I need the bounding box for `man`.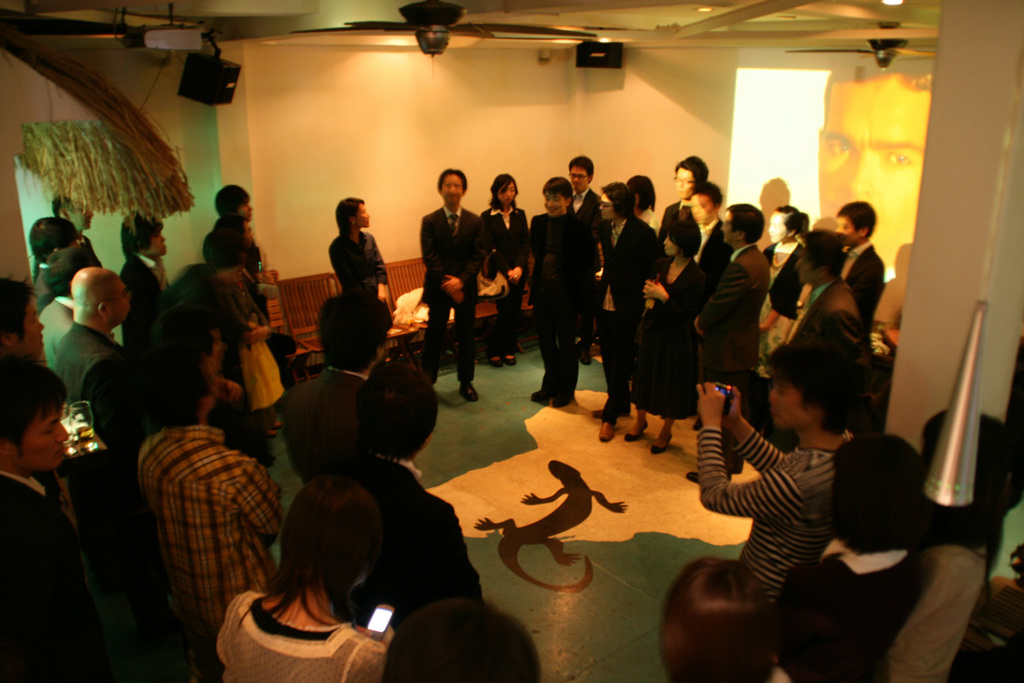
Here it is: bbox=[684, 183, 736, 301].
